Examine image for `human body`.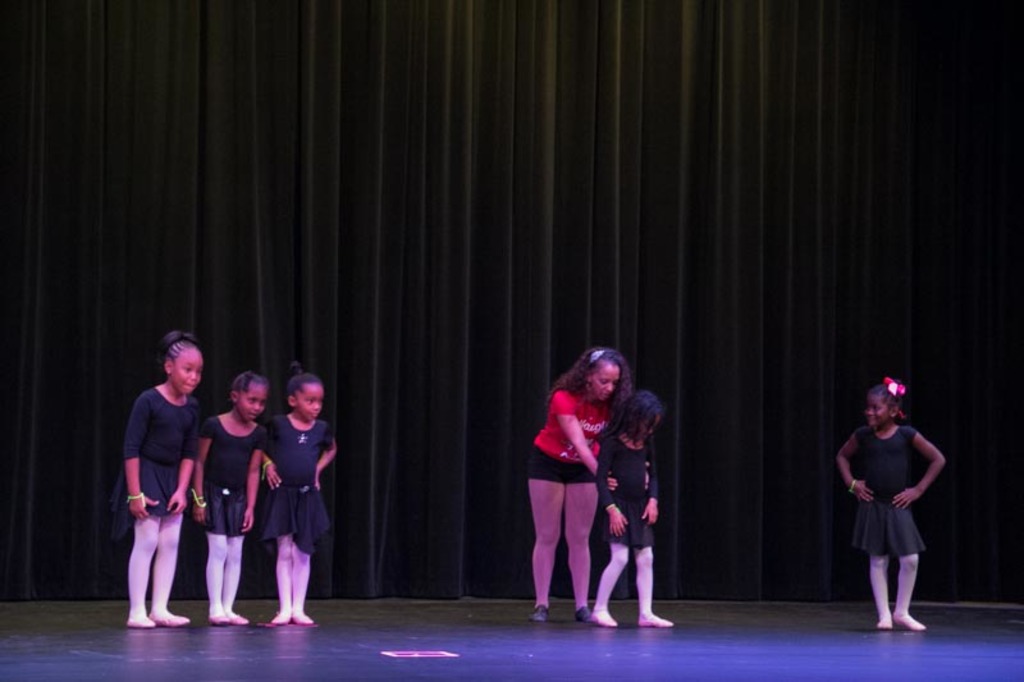
Examination result: bbox=[113, 310, 221, 651].
